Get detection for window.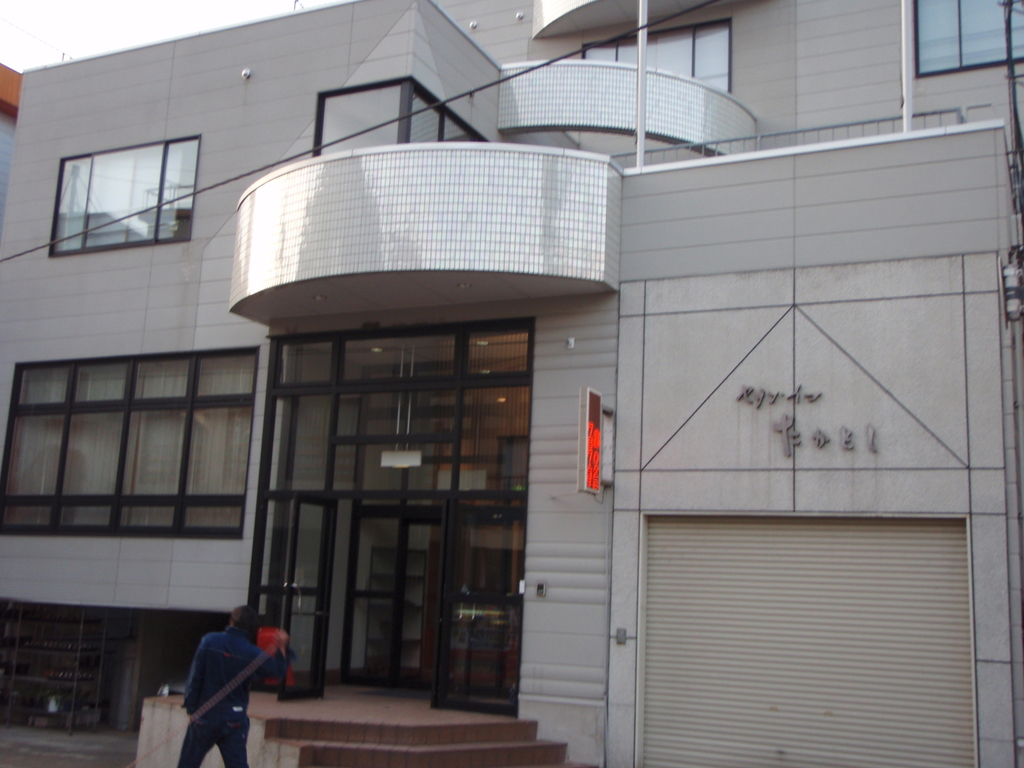
Detection: [573, 19, 726, 87].
